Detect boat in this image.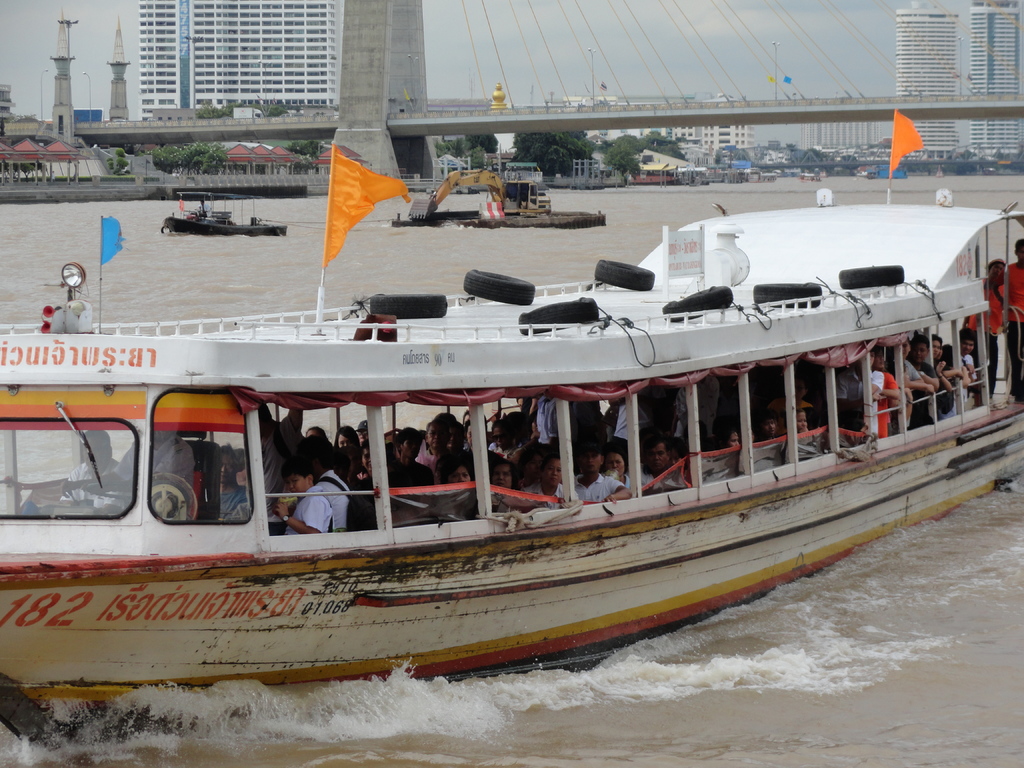
Detection: rect(799, 170, 822, 185).
